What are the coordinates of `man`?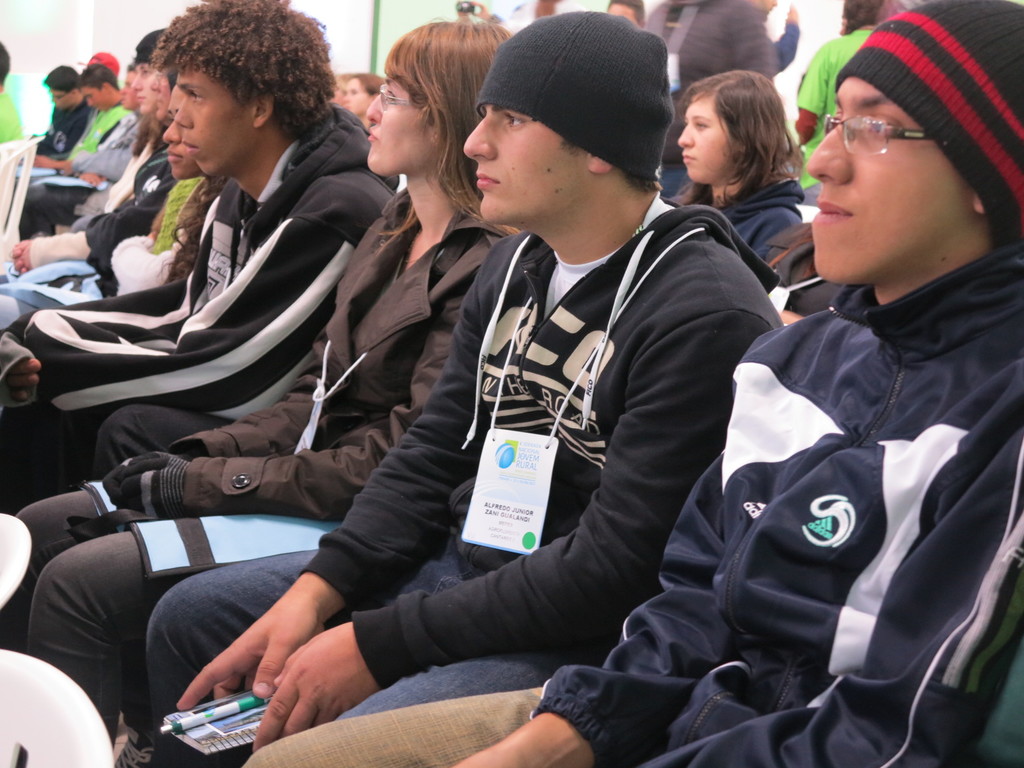
13/65/127/241.
